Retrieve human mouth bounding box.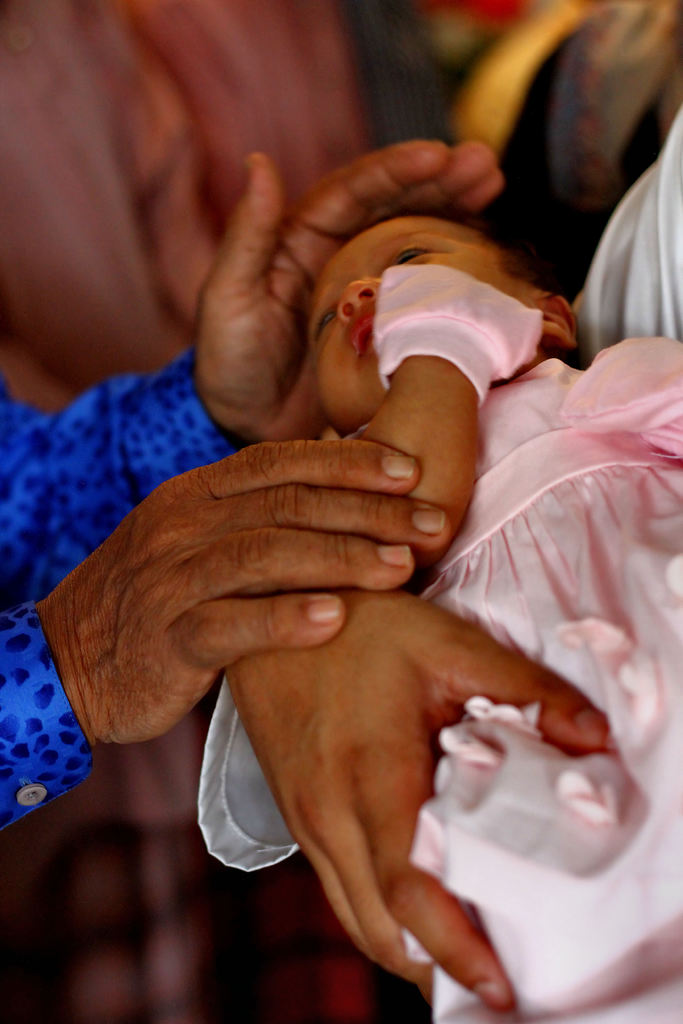
Bounding box: locate(343, 305, 383, 366).
